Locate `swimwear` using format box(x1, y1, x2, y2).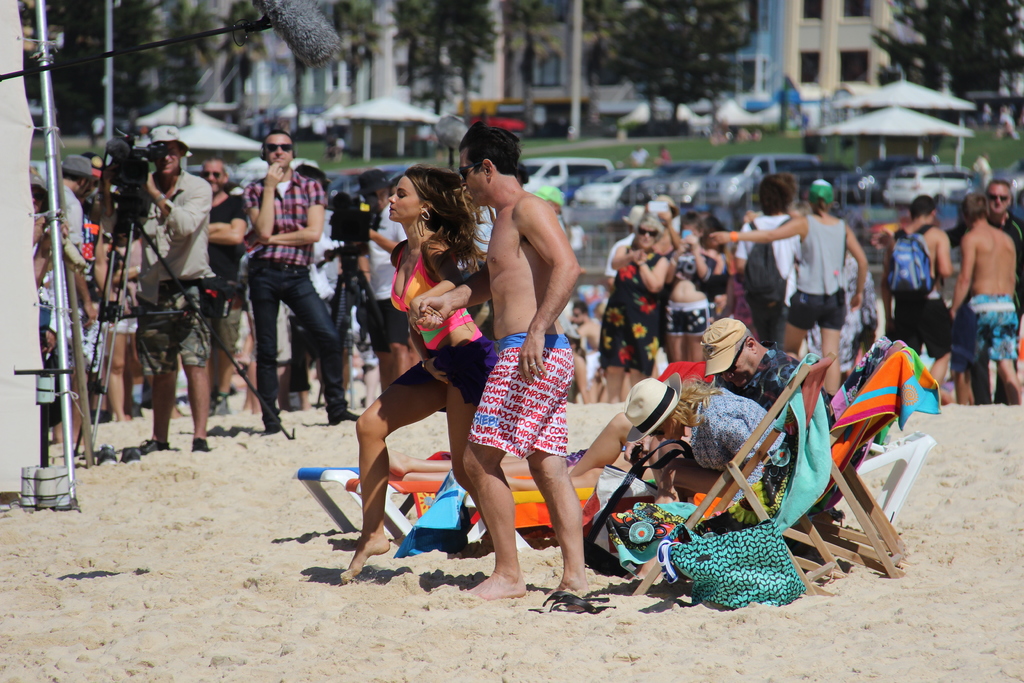
box(390, 242, 468, 356).
